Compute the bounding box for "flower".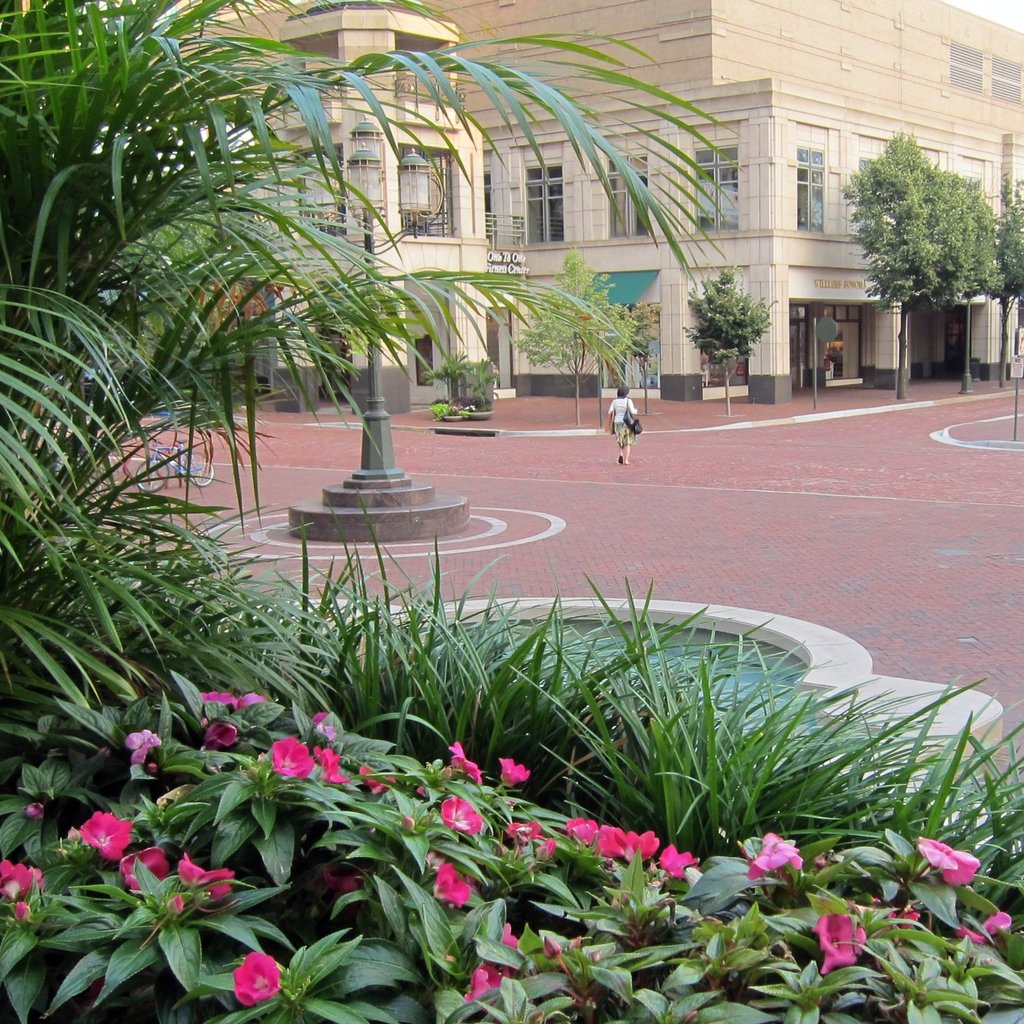
<box>272,734,314,775</box>.
